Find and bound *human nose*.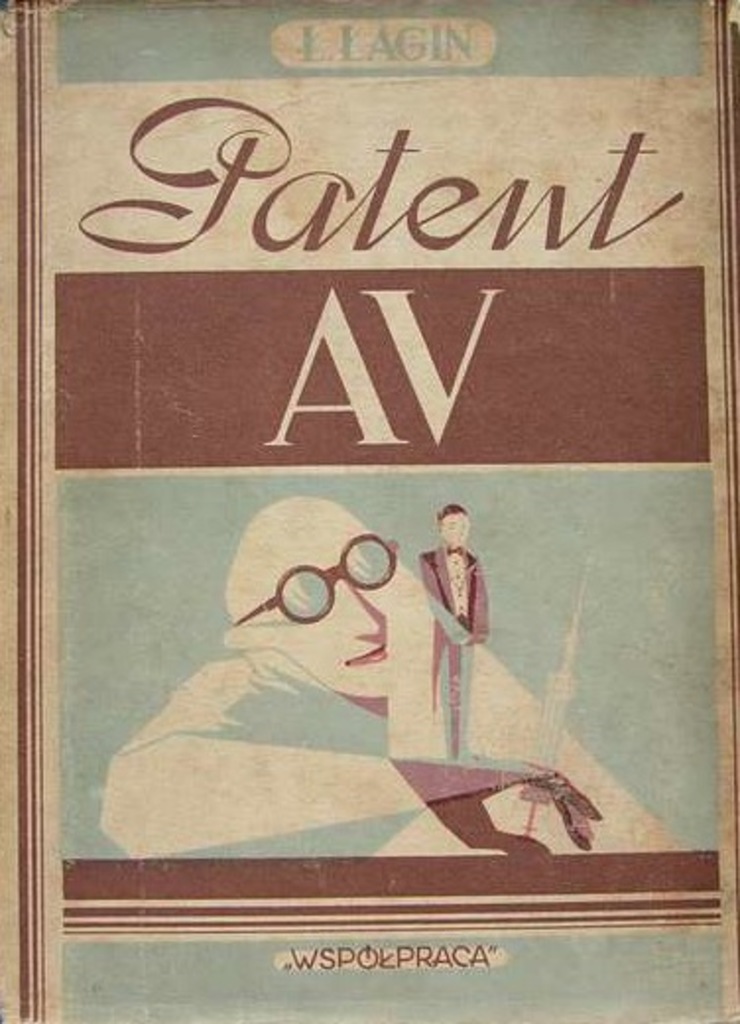
Bound: x1=339 y1=571 x2=386 y2=640.
